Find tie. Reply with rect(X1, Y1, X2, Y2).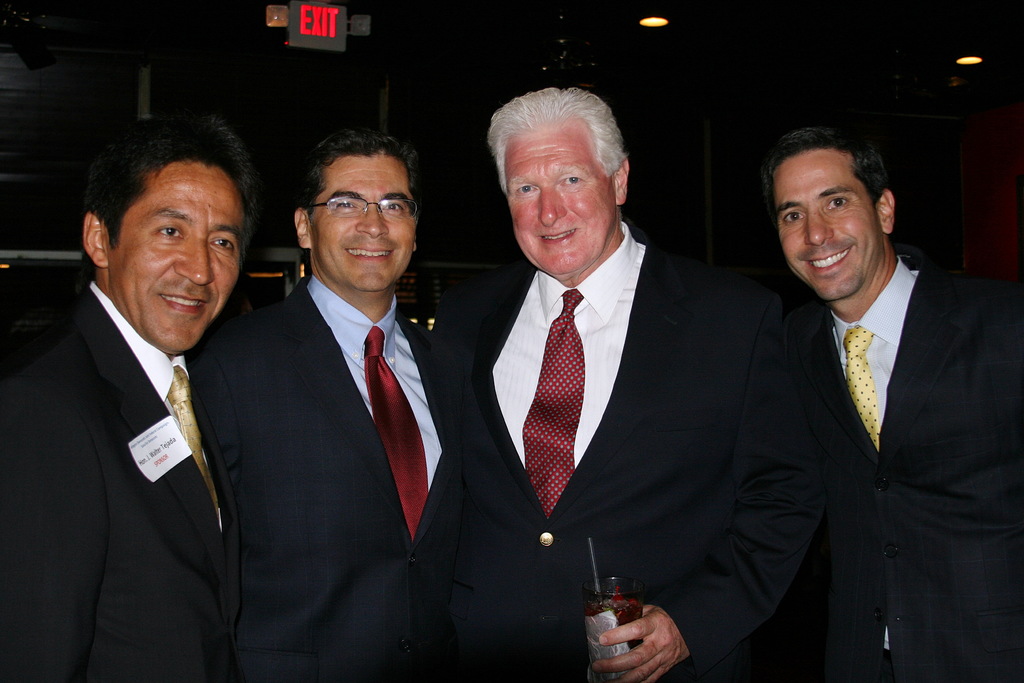
rect(362, 325, 431, 544).
